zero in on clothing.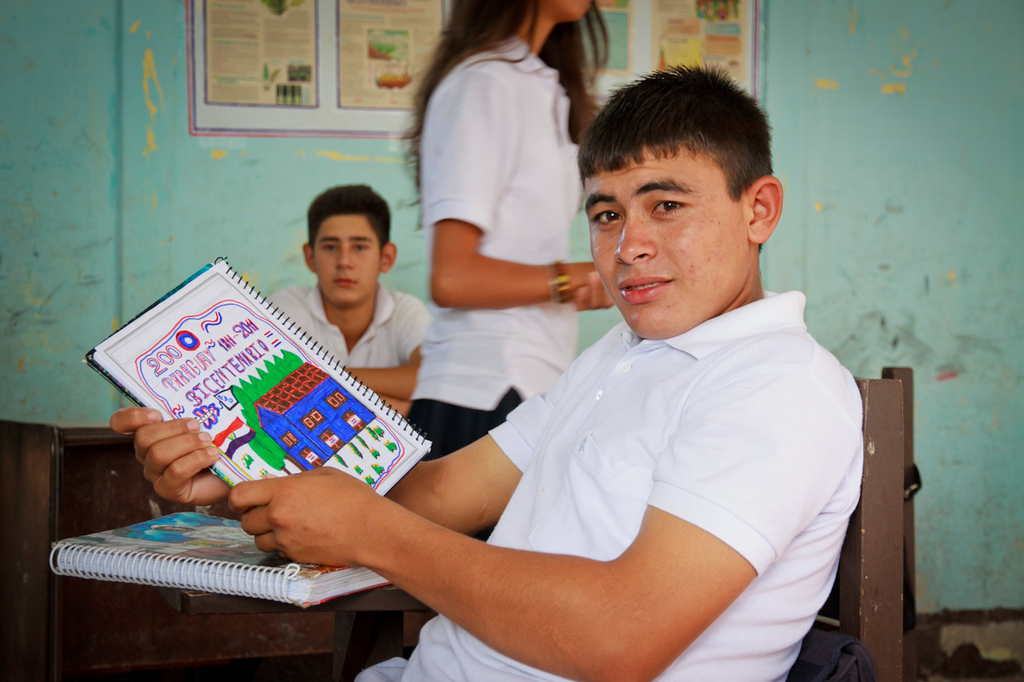
Zeroed in: 364 261 910 643.
